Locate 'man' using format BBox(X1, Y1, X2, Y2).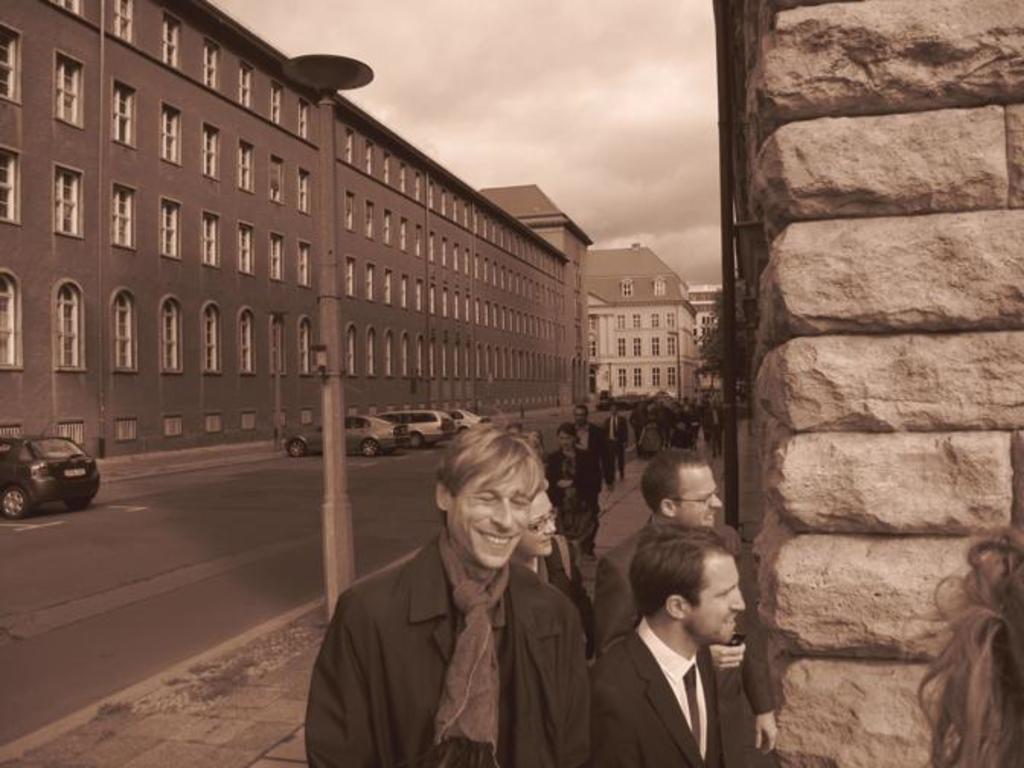
BBox(600, 443, 789, 766).
